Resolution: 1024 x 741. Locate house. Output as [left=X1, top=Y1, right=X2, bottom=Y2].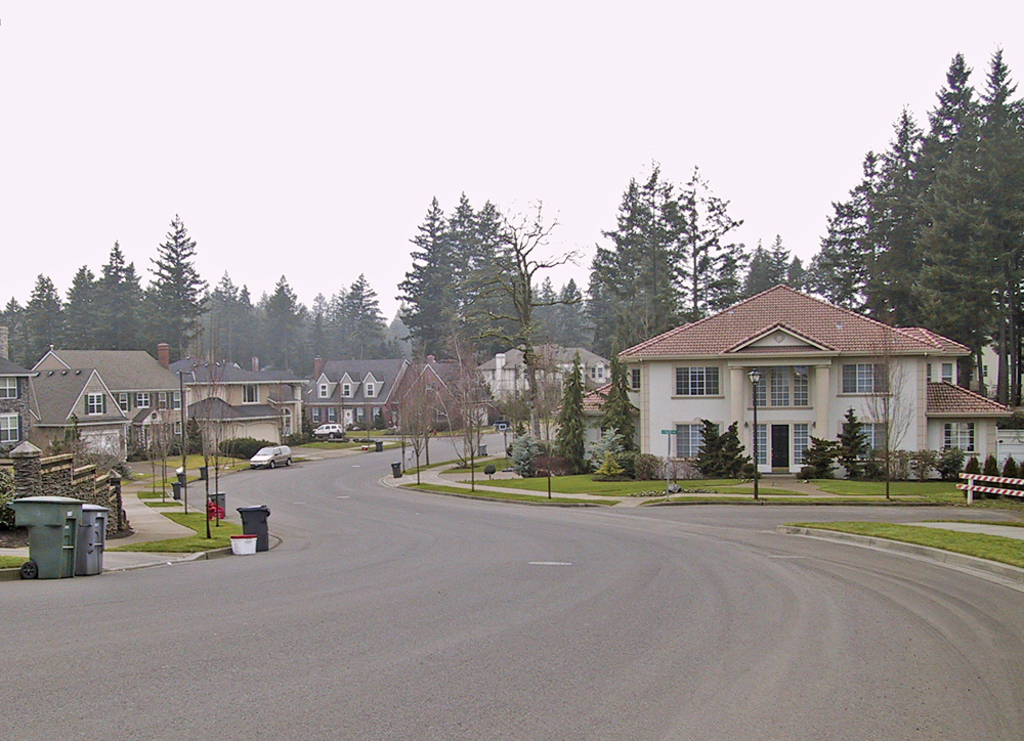
[left=478, top=338, right=611, bottom=416].
